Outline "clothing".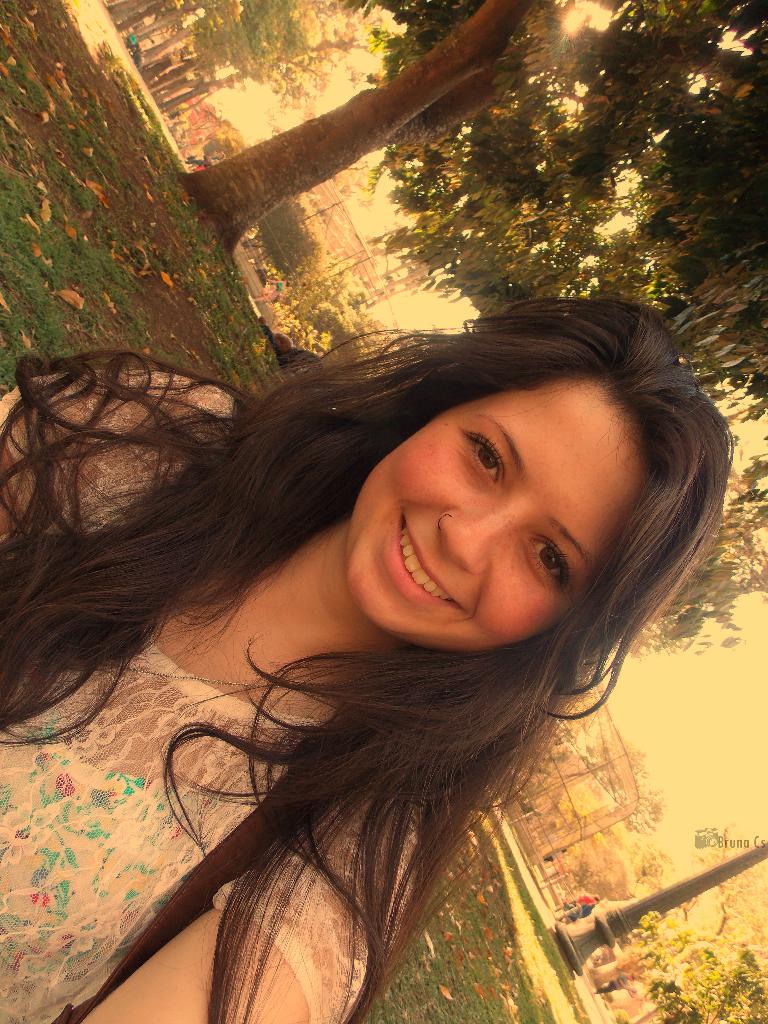
Outline: pyautogui.locateOnScreen(0, 380, 422, 1023).
